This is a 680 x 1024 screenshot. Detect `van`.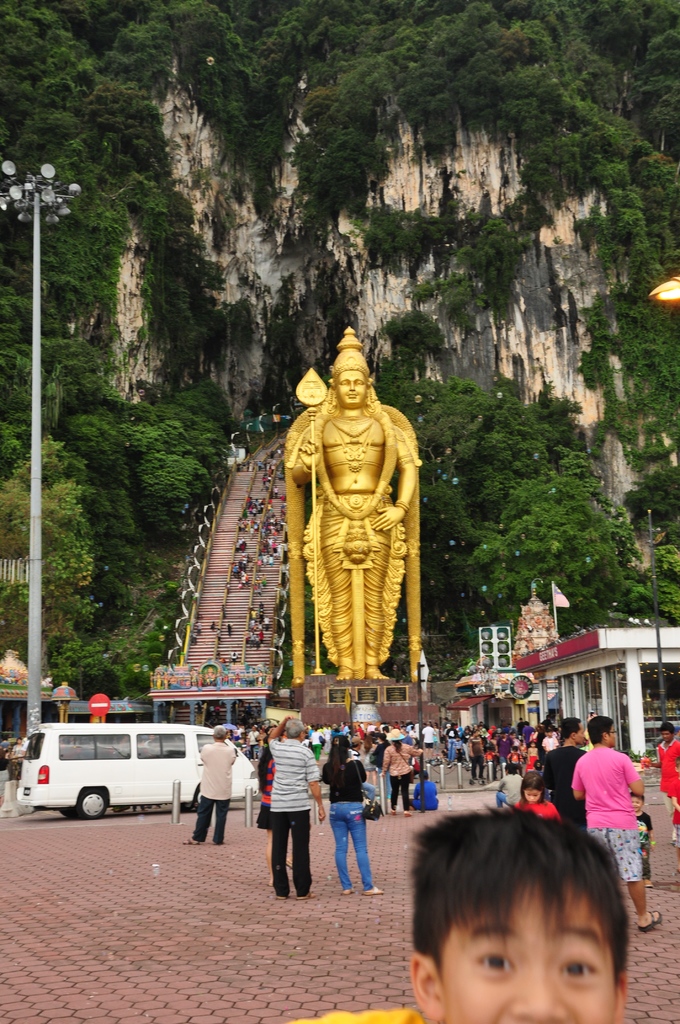
region(14, 721, 259, 819).
